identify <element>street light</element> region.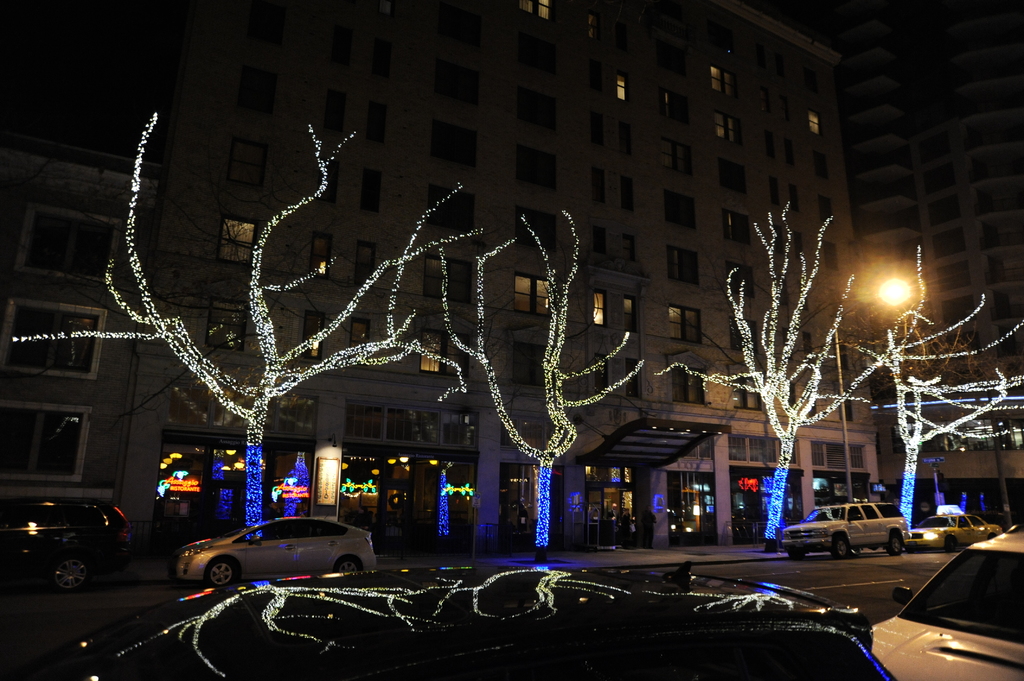
Region: x1=822, y1=271, x2=910, y2=502.
